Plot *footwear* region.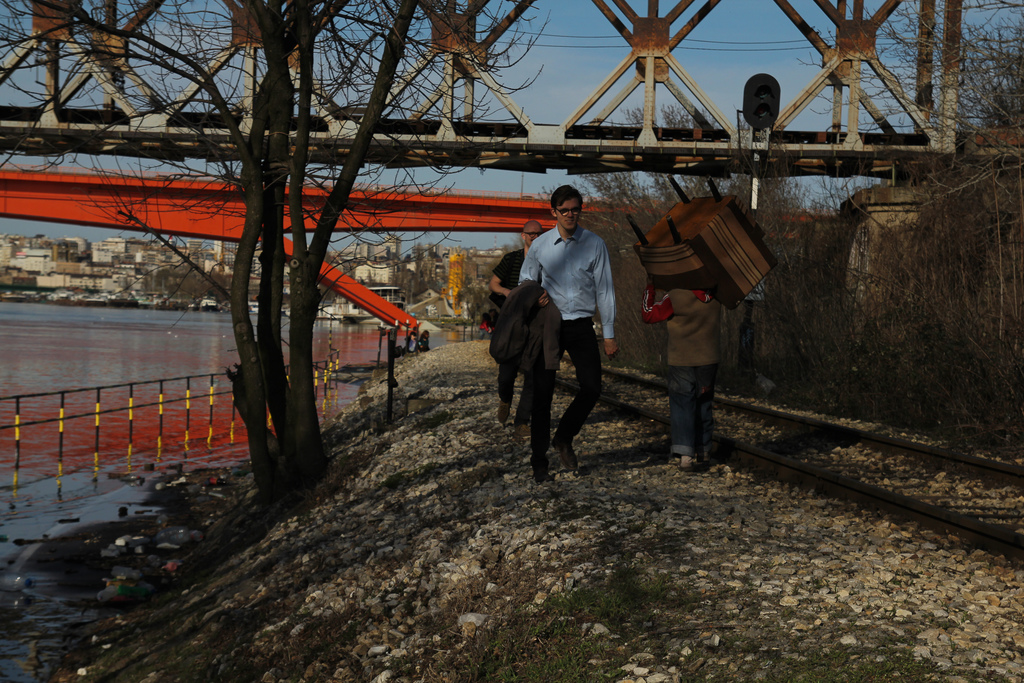
Plotted at (x1=527, y1=451, x2=544, y2=484).
